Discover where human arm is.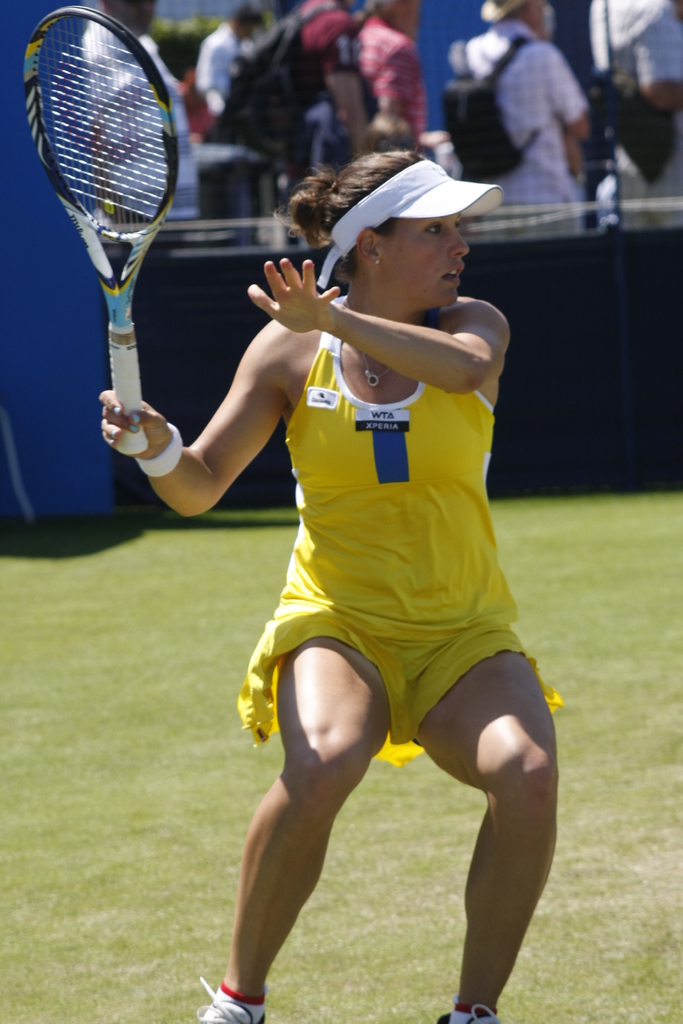
Discovered at <box>361,35,411,152</box>.
